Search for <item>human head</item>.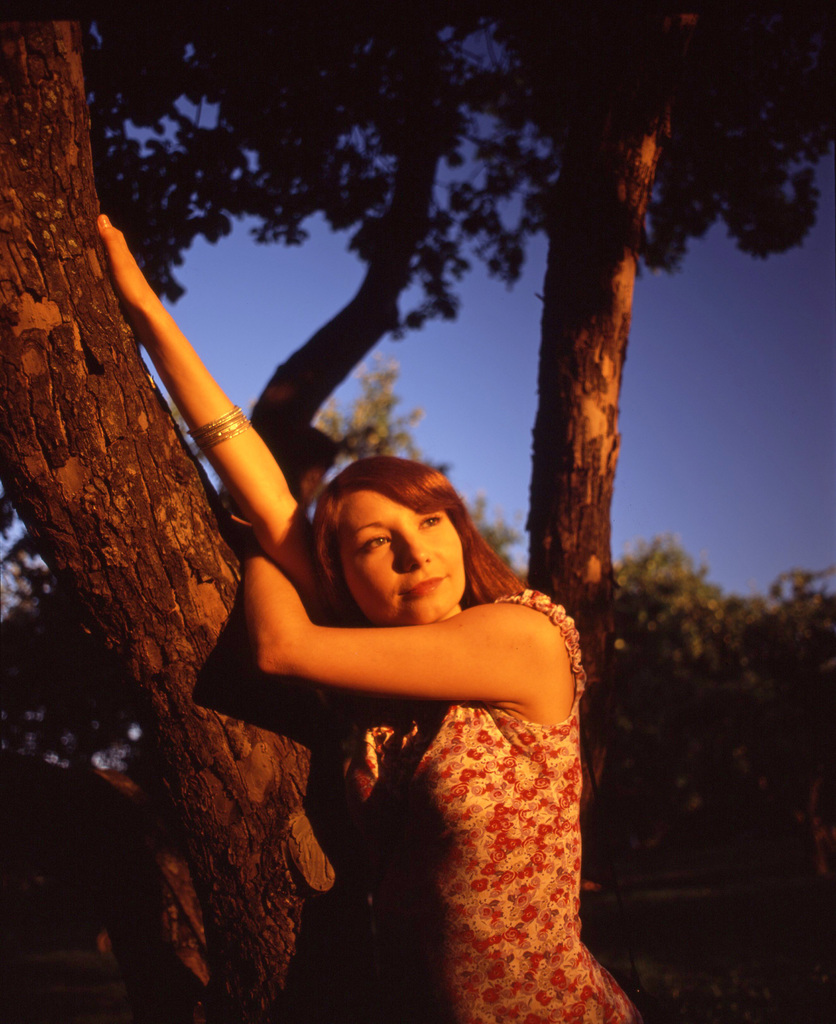
Found at bbox=[303, 456, 478, 617].
